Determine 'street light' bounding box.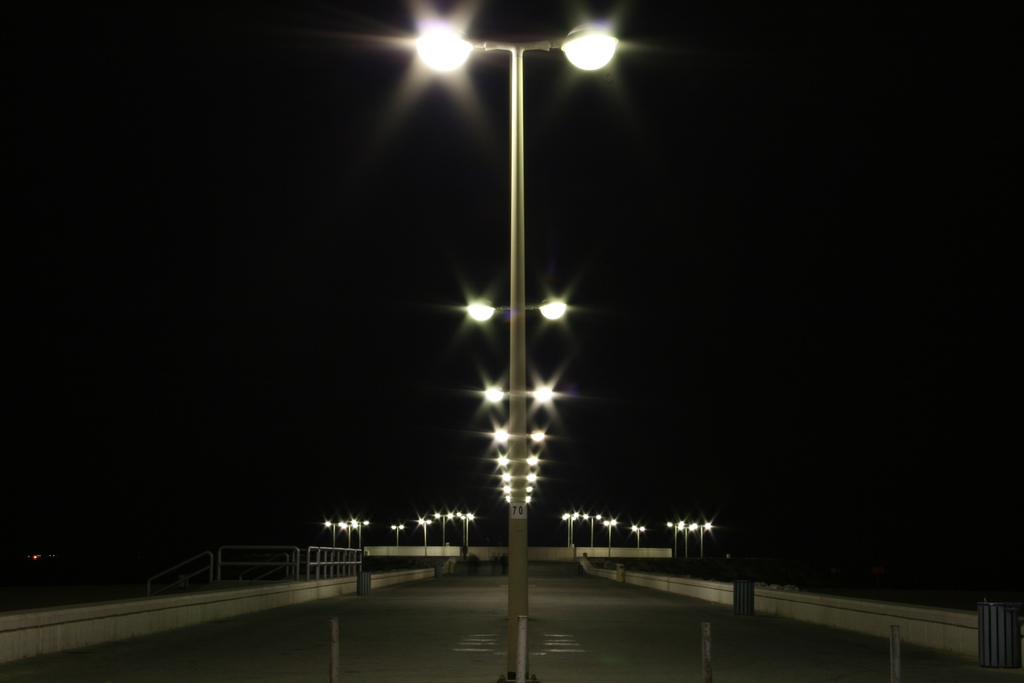
Determined: (left=452, top=513, right=471, bottom=555).
